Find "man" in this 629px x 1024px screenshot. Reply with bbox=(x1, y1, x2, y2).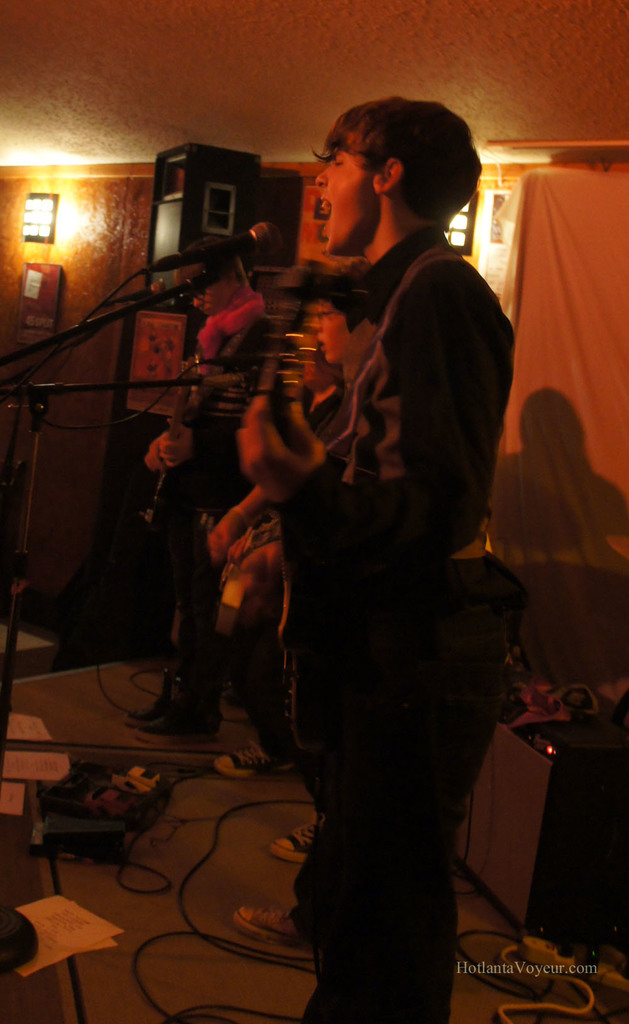
bbox=(264, 100, 522, 930).
